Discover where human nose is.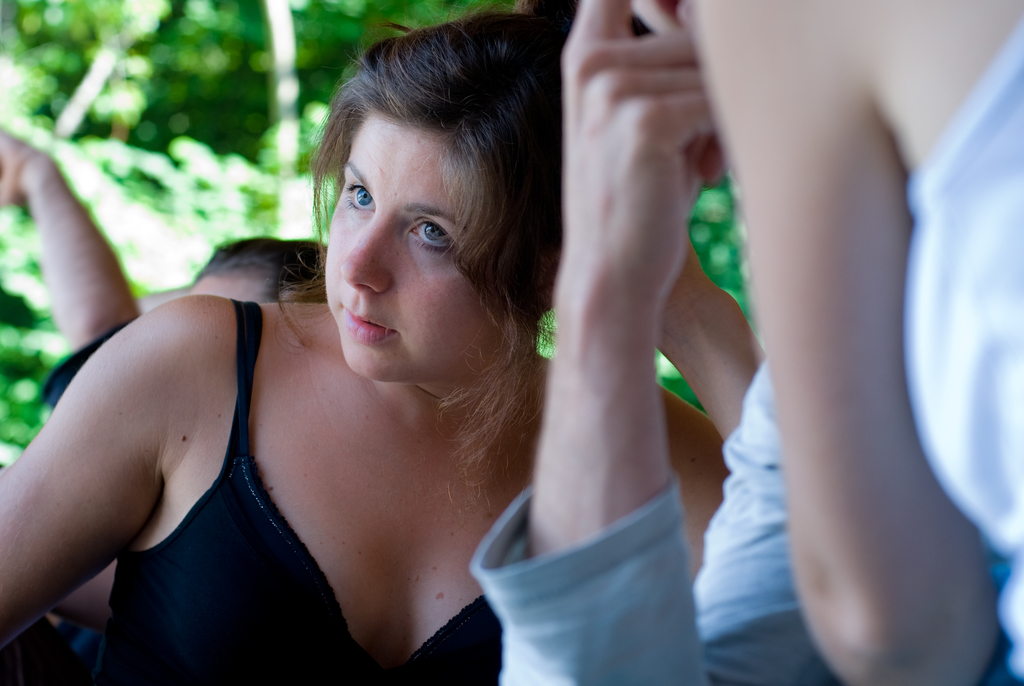
Discovered at 337:211:392:293.
